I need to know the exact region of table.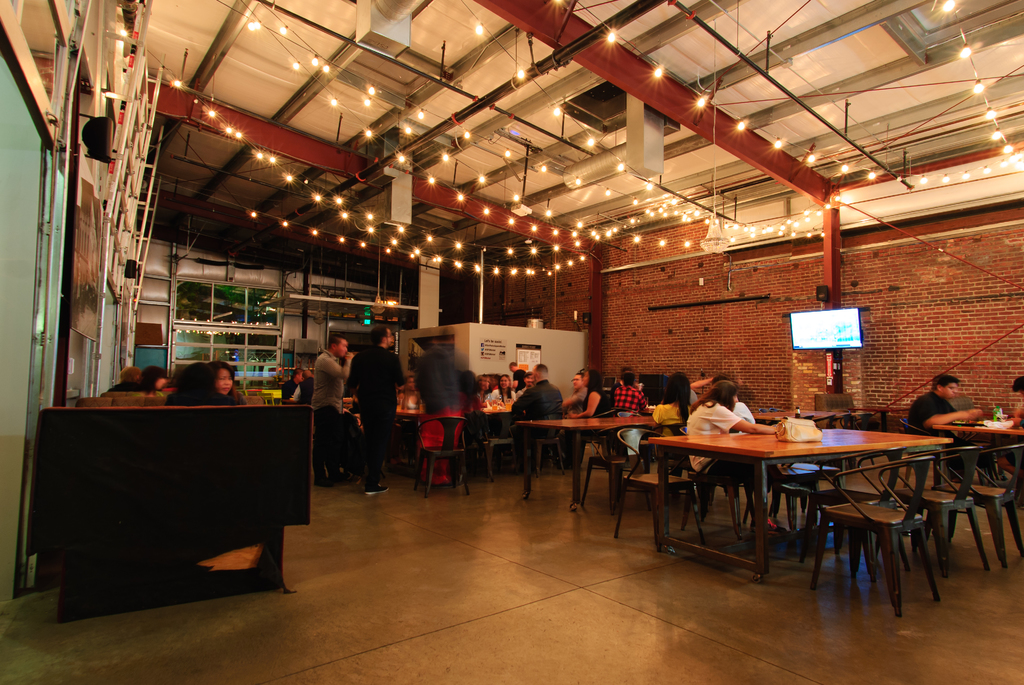
Region: BBox(397, 405, 511, 424).
